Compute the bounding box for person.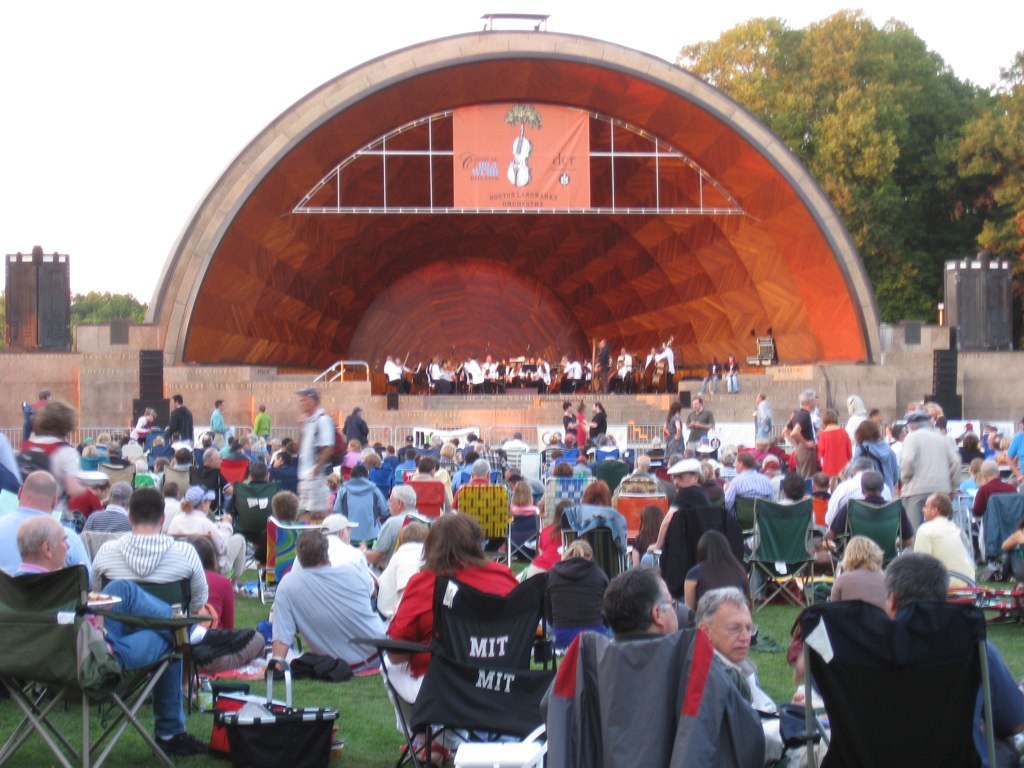
<bbox>525, 500, 569, 581</bbox>.
